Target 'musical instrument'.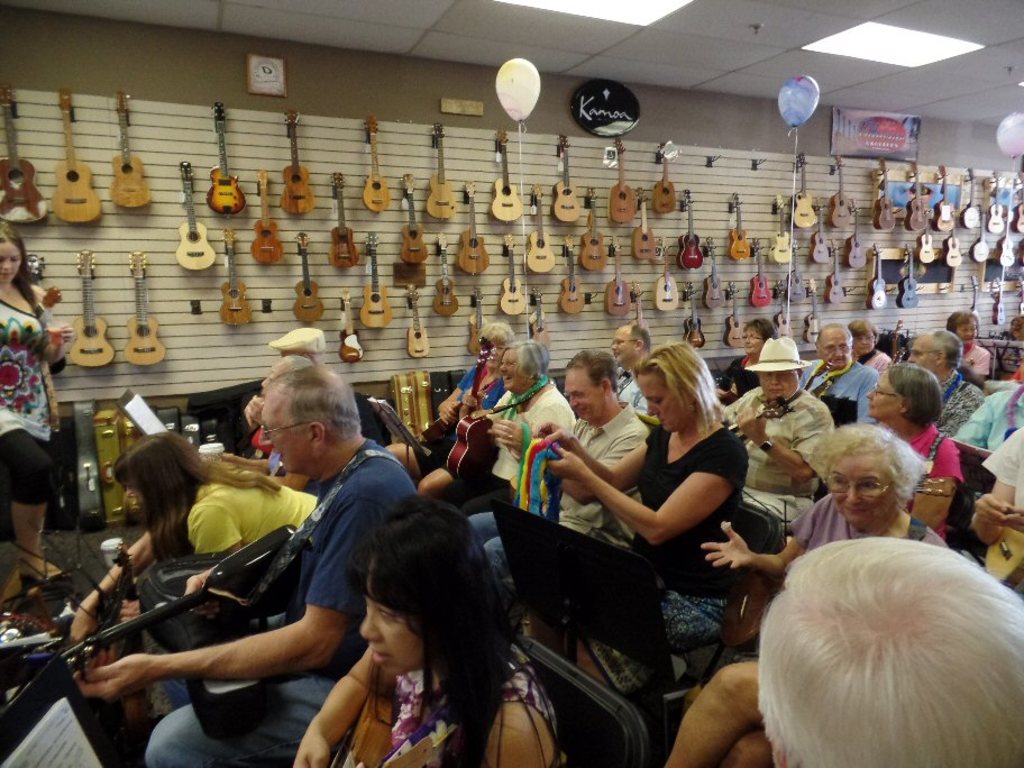
Target region: bbox=(917, 476, 957, 496).
